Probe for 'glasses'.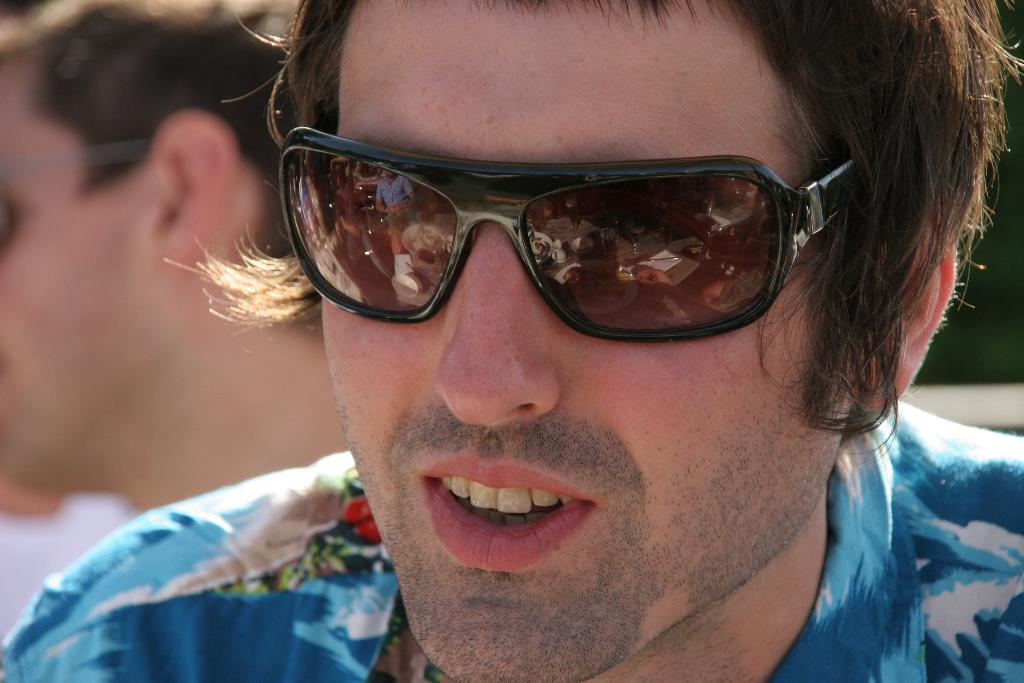
Probe result: (230, 120, 898, 413).
